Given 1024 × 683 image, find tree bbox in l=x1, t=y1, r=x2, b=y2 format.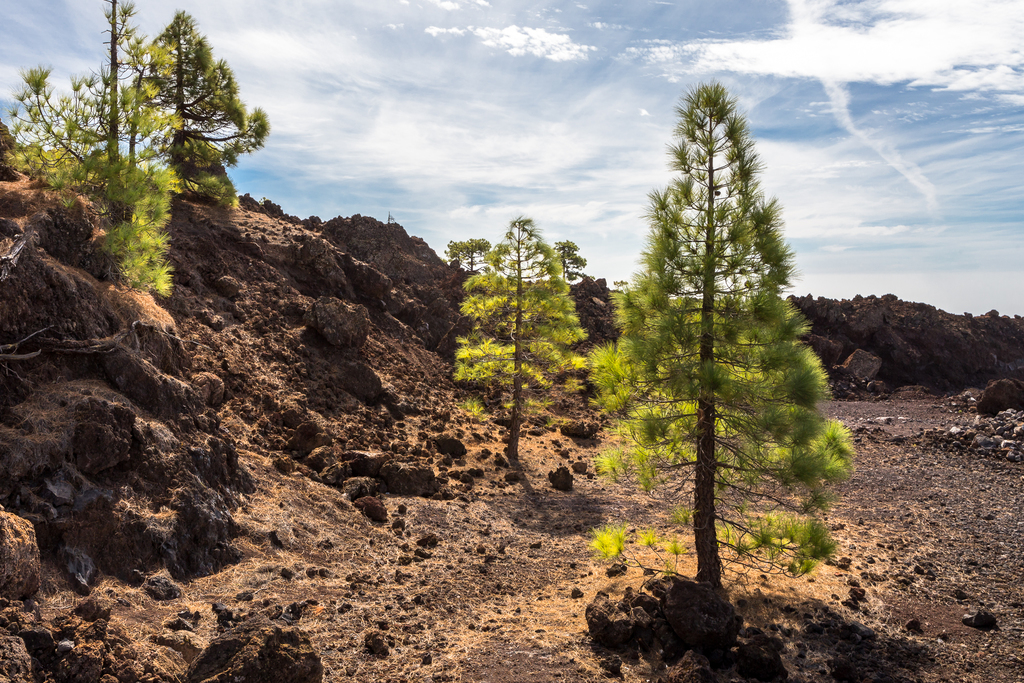
l=1, t=40, r=183, b=293.
